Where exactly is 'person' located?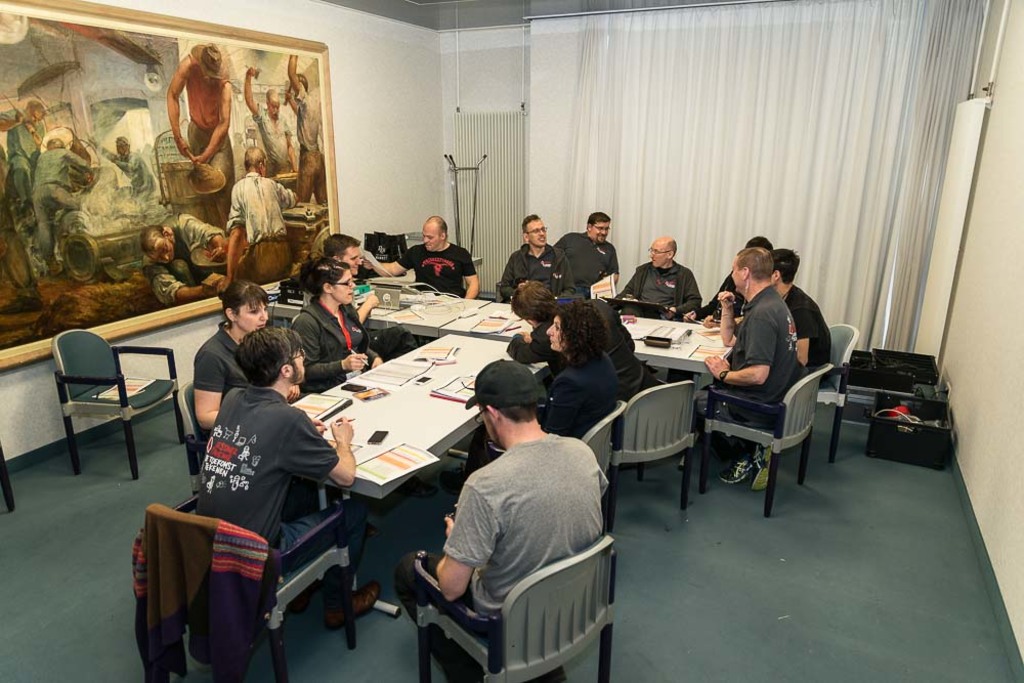
Its bounding box is x1=222, y1=143, x2=300, y2=295.
